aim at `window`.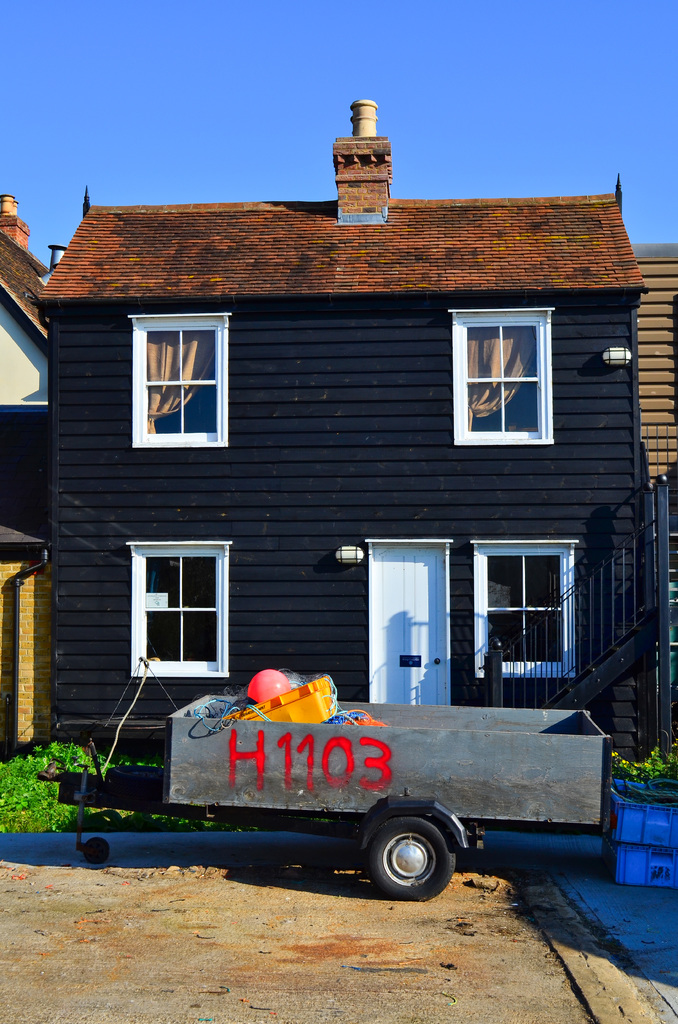
Aimed at 130, 312, 236, 447.
